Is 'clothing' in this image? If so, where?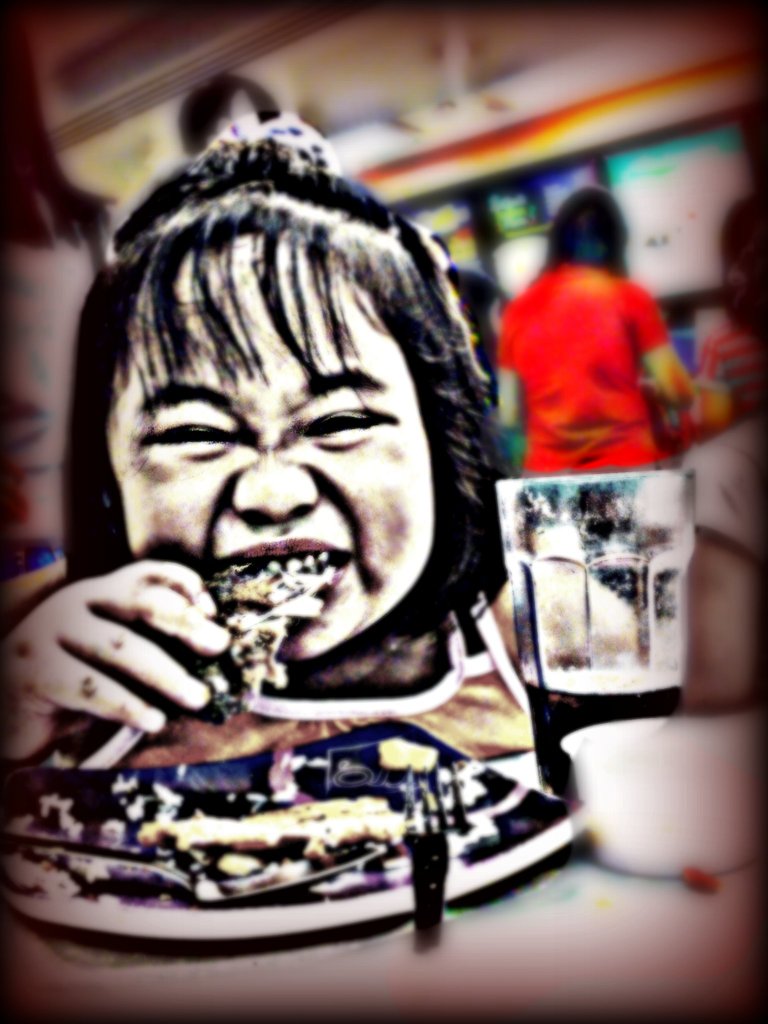
Yes, at locate(445, 270, 492, 370).
